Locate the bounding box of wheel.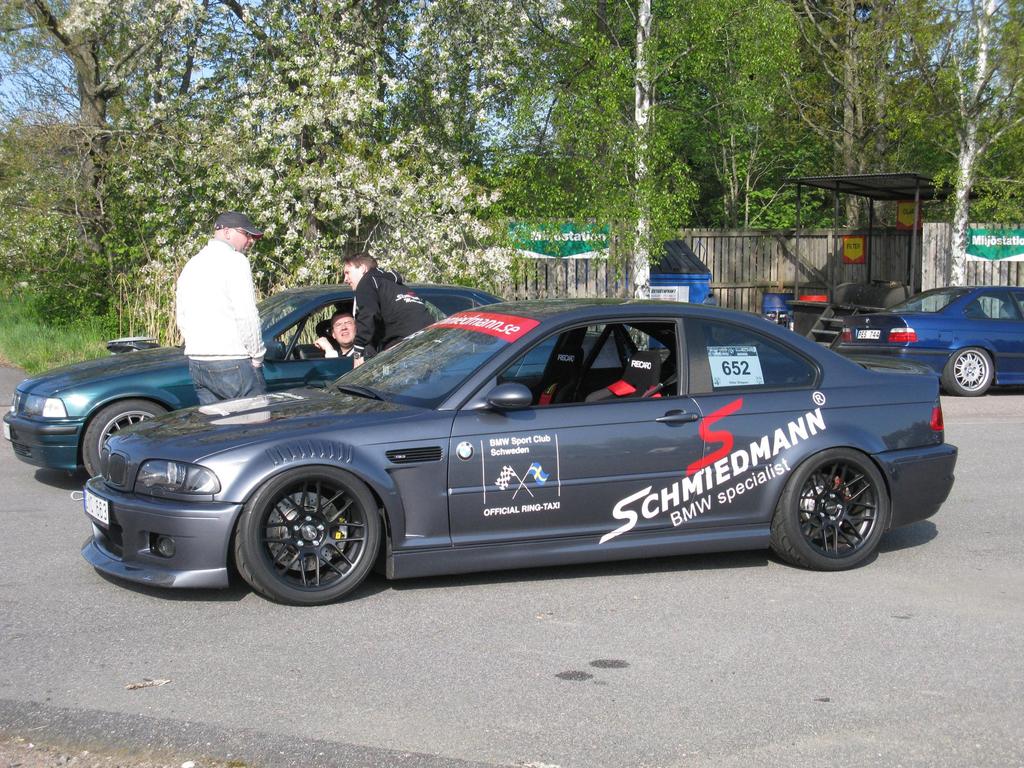
Bounding box: 941 347 997 400.
